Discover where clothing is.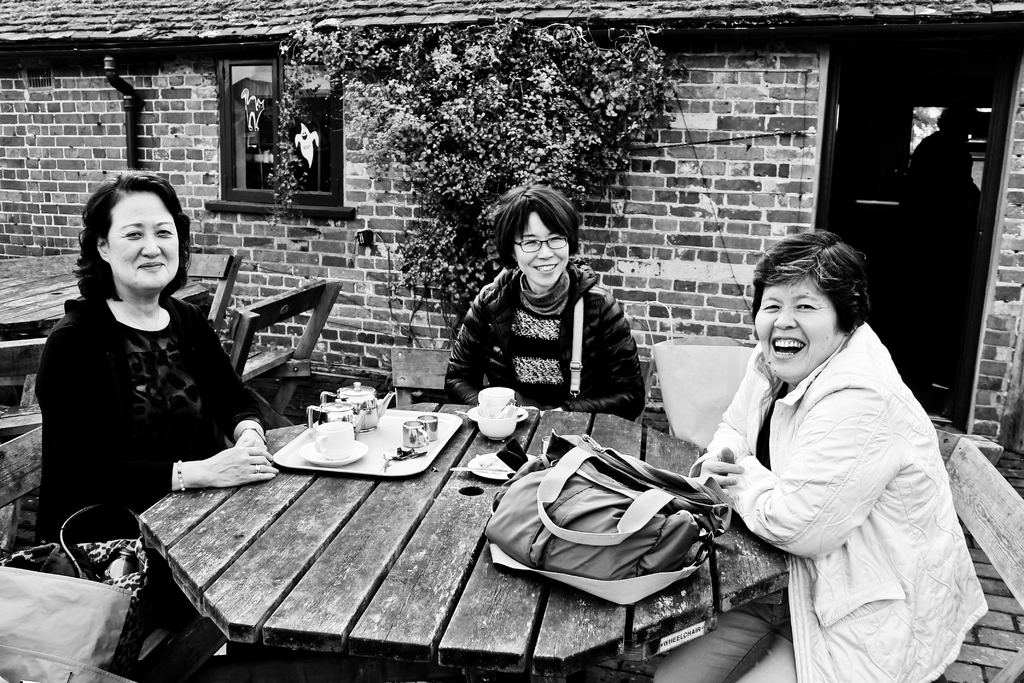
Discovered at x1=35, y1=288, x2=260, y2=541.
